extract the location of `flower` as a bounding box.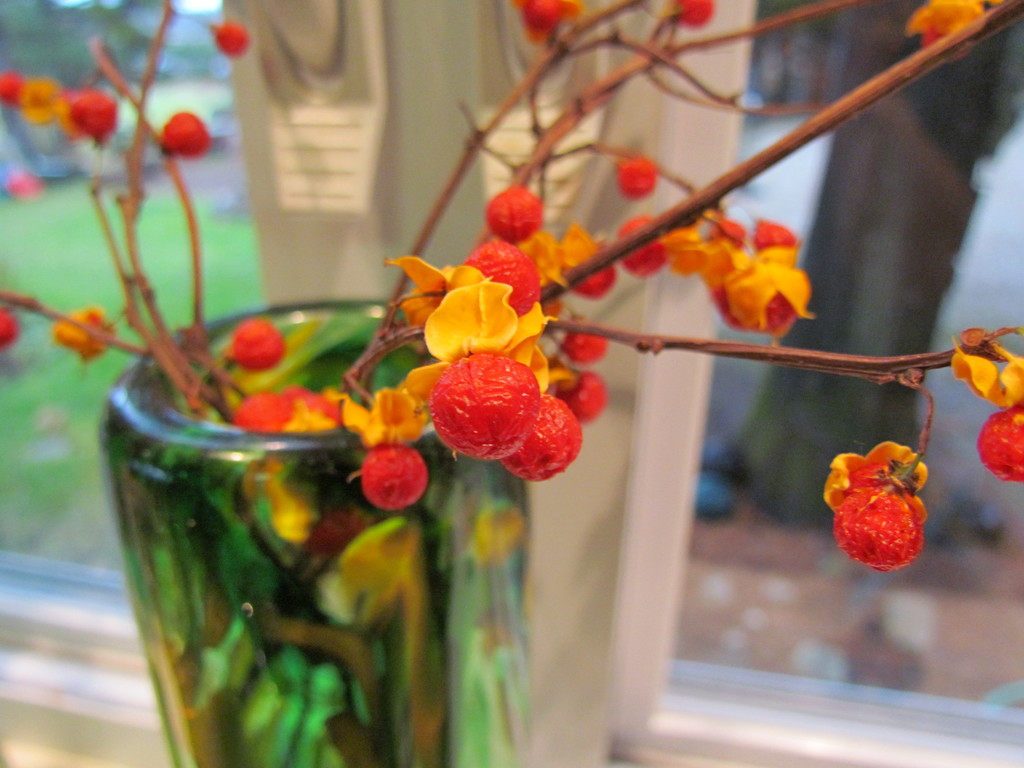
bbox=(1, 71, 60, 128).
